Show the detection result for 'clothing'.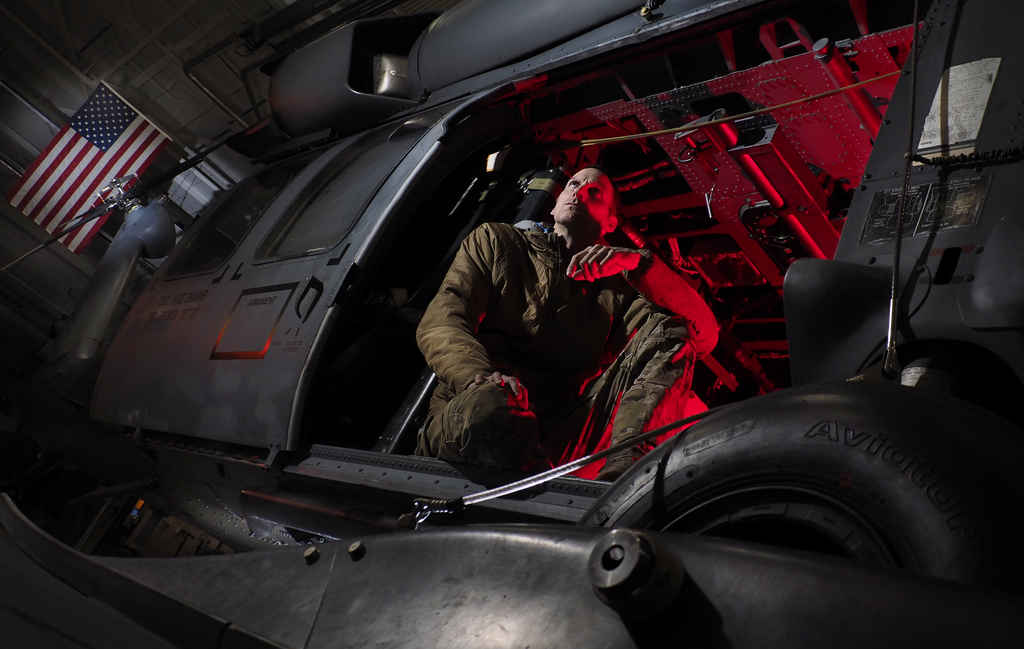
bbox=(414, 222, 722, 386).
